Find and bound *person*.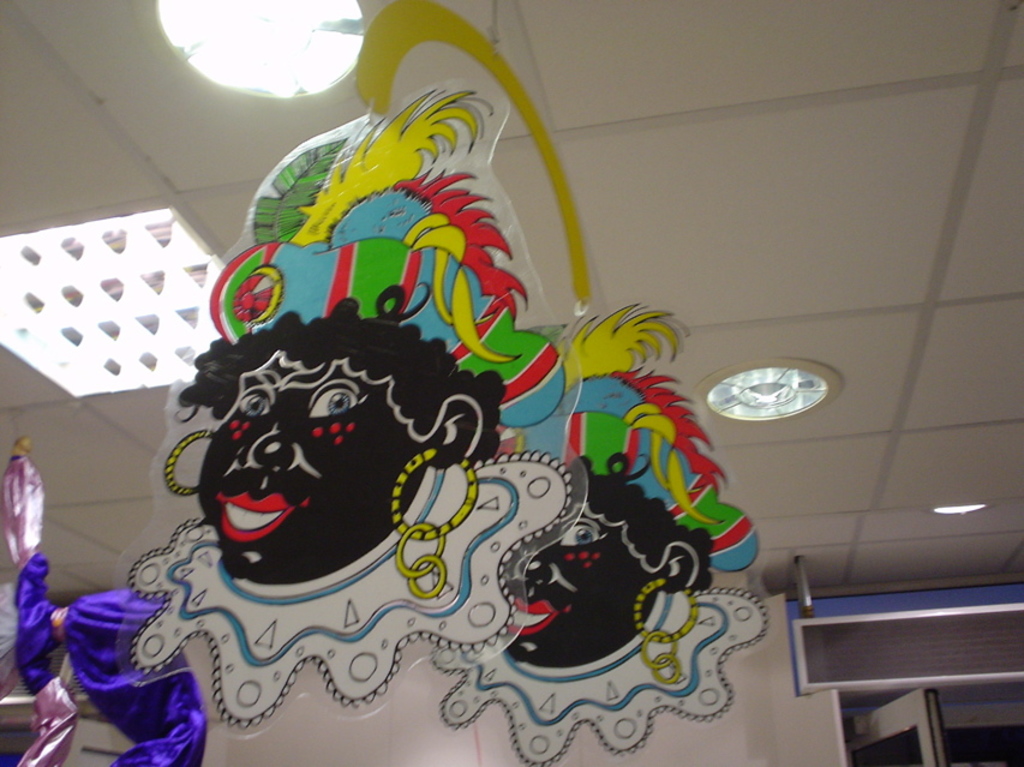
Bound: [x1=62, y1=284, x2=592, y2=766].
